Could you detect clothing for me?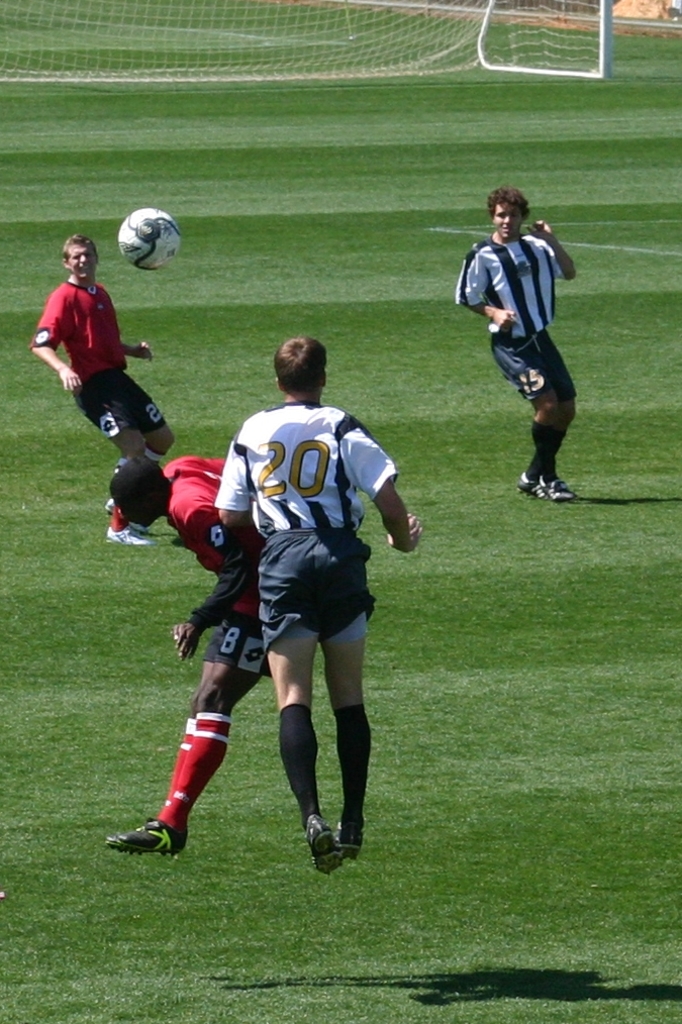
Detection result: left=94, top=446, right=279, bottom=624.
